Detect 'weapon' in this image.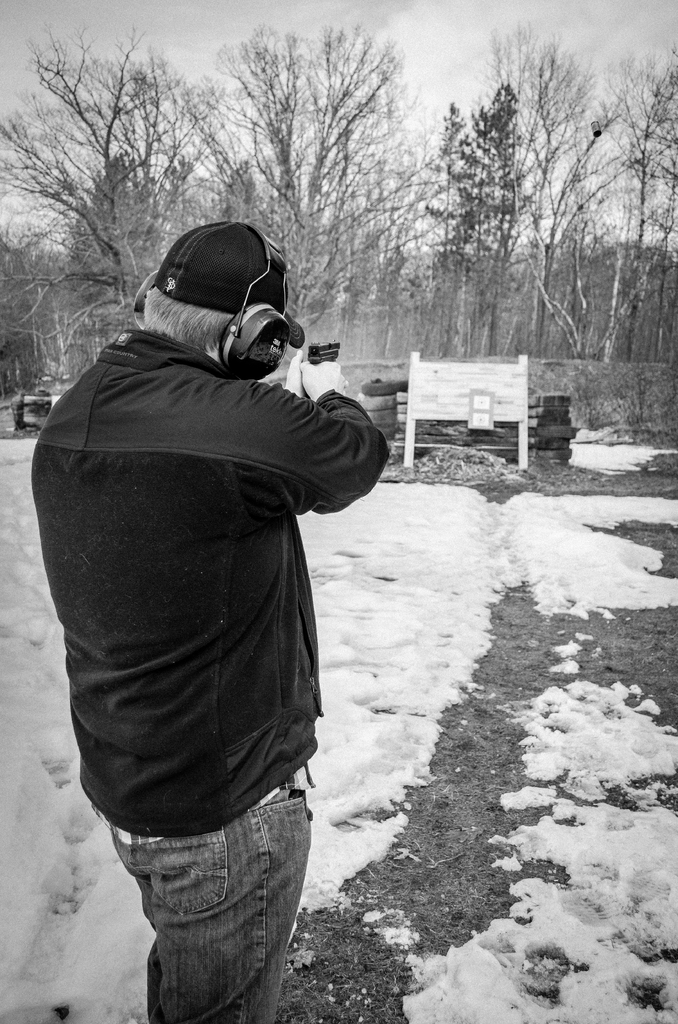
Detection: left=309, top=340, right=335, bottom=366.
